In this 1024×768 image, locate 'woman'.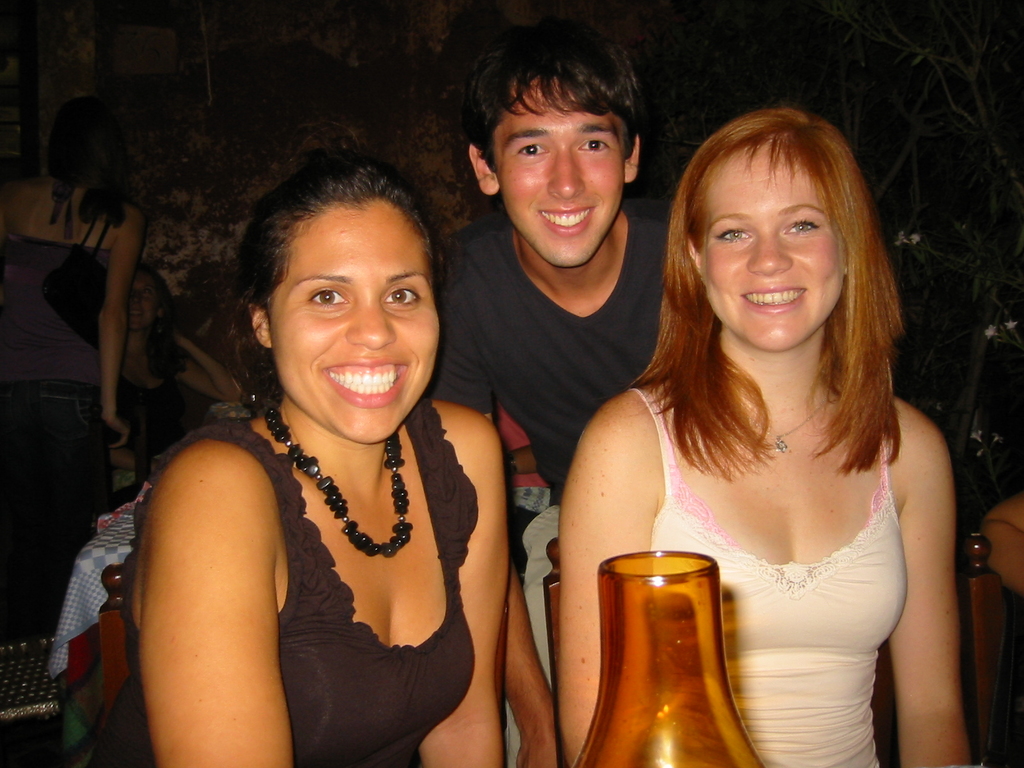
Bounding box: 92/157/495/765.
